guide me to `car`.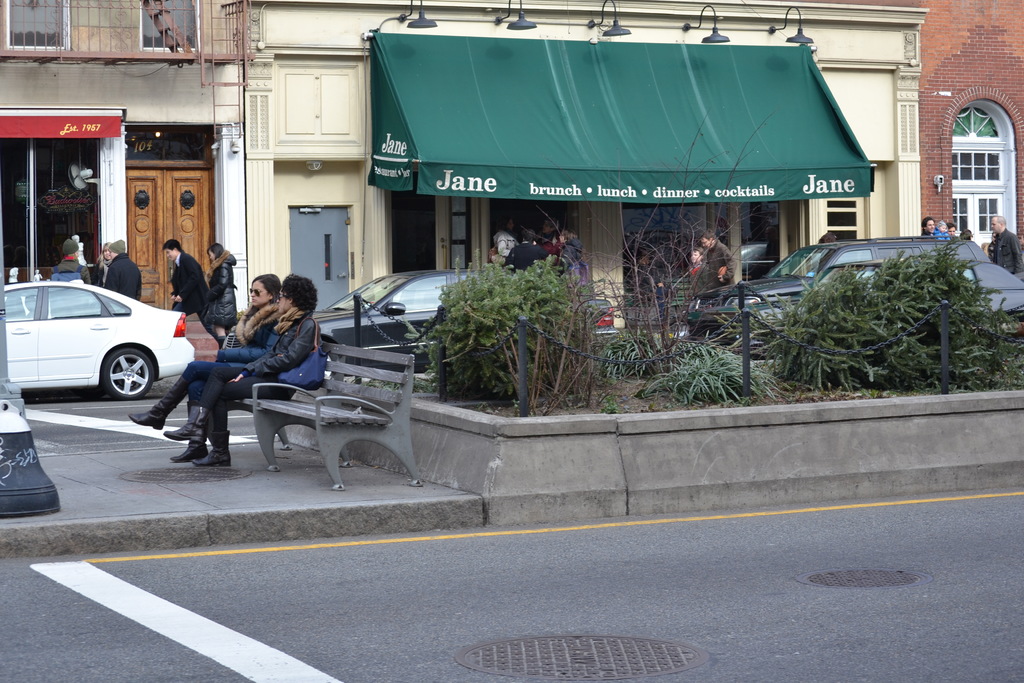
Guidance: x1=310, y1=267, x2=615, y2=374.
